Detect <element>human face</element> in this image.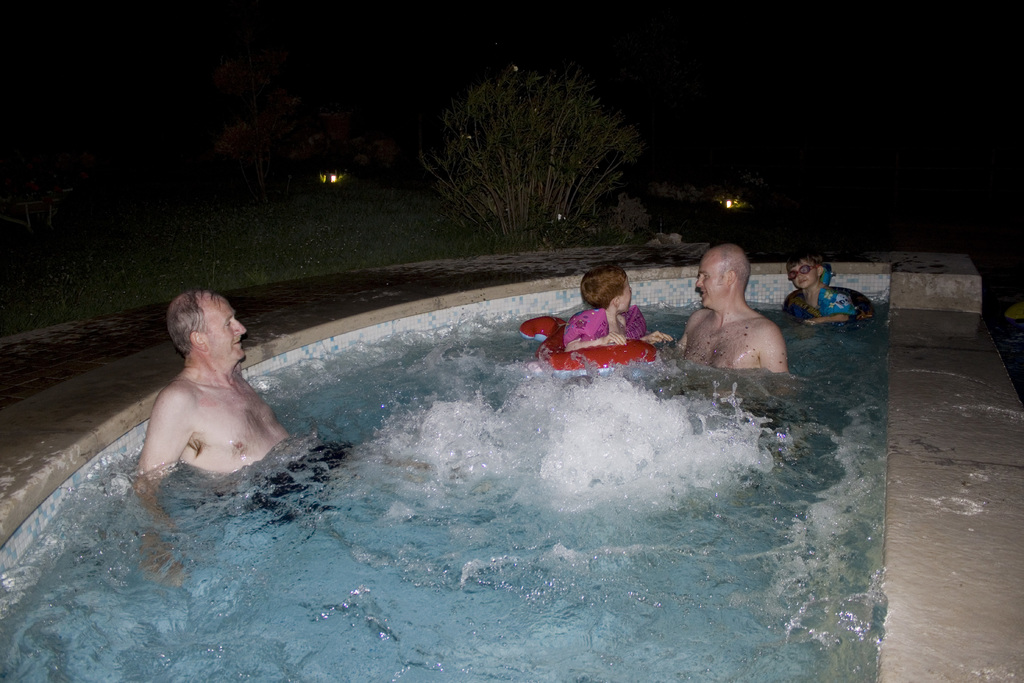
Detection: 206,293,246,361.
